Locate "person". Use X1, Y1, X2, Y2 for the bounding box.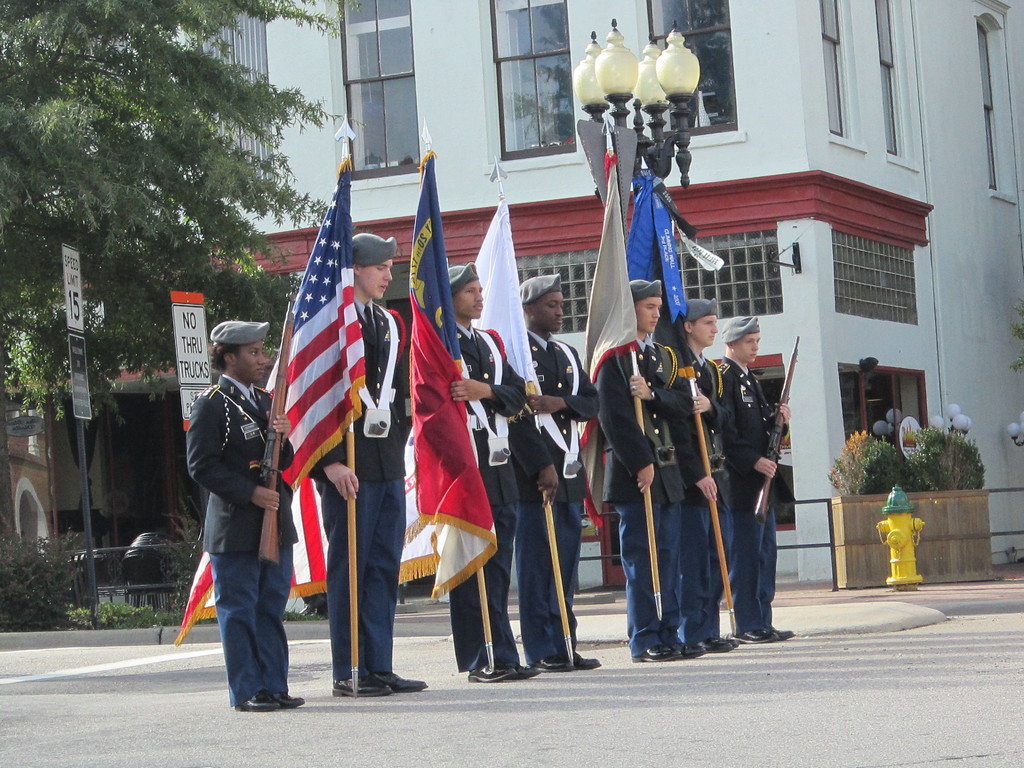
707, 299, 794, 669.
